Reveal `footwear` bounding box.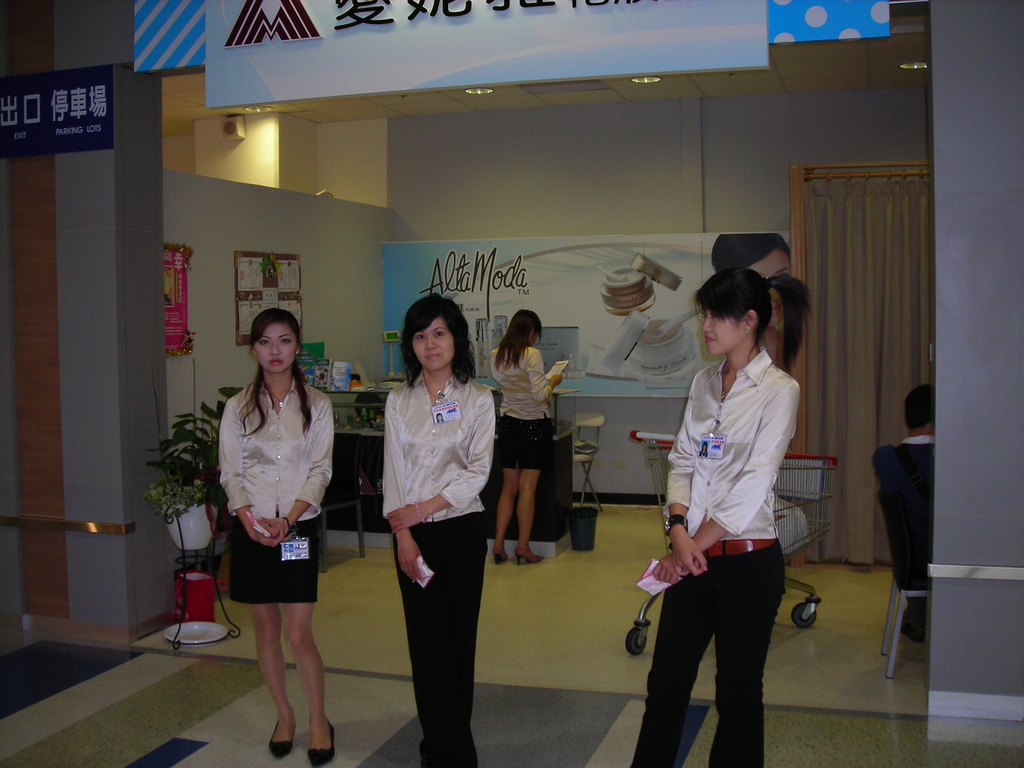
Revealed: <box>493,552,509,564</box>.
